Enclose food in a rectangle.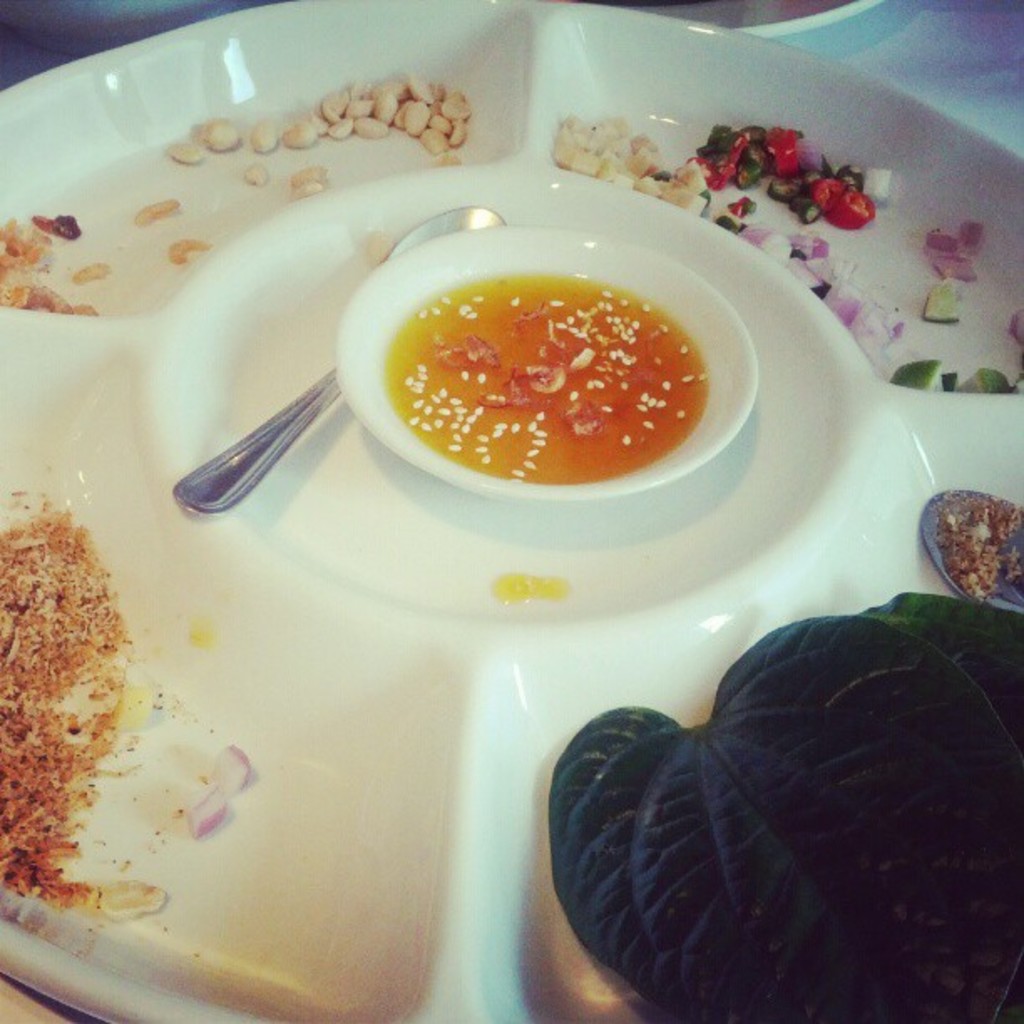
Rect(164, 233, 211, 266).
